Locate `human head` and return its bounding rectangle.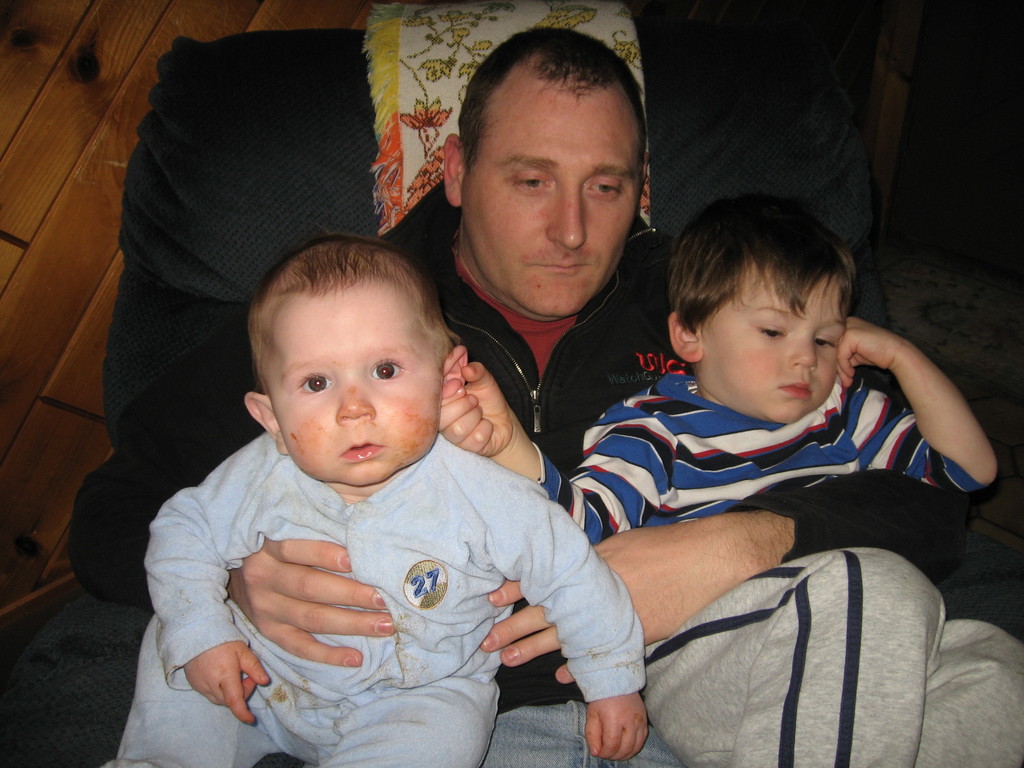
rect(665, 193, 861, 426).
